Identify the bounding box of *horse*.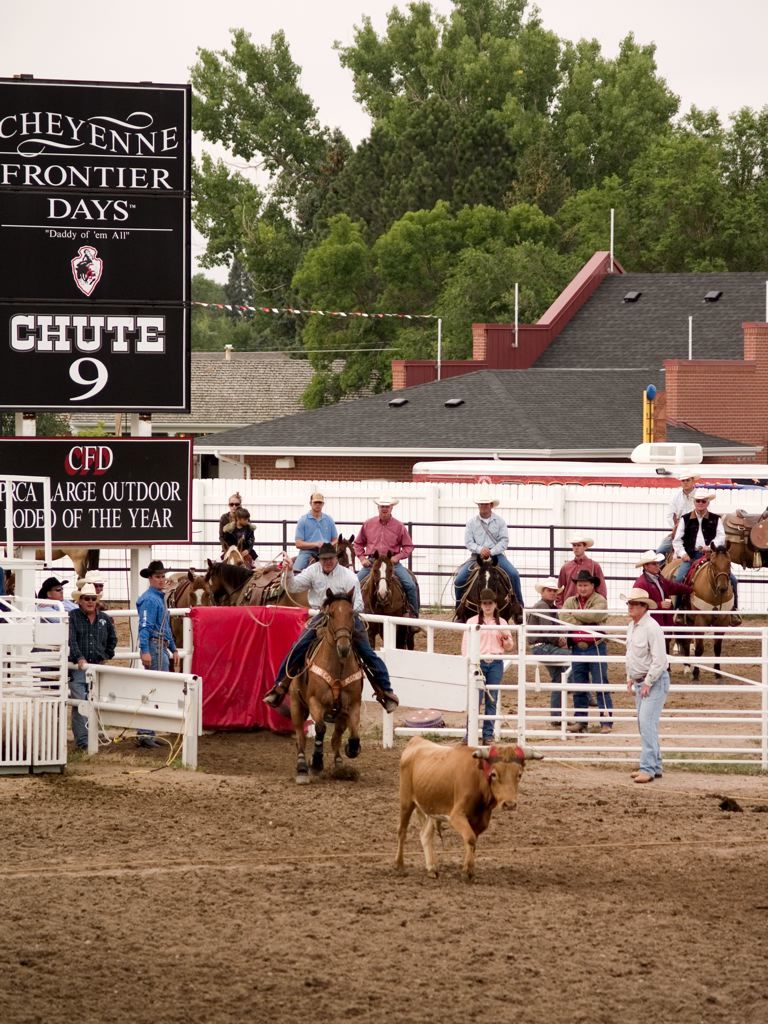
201 555 308 604.
